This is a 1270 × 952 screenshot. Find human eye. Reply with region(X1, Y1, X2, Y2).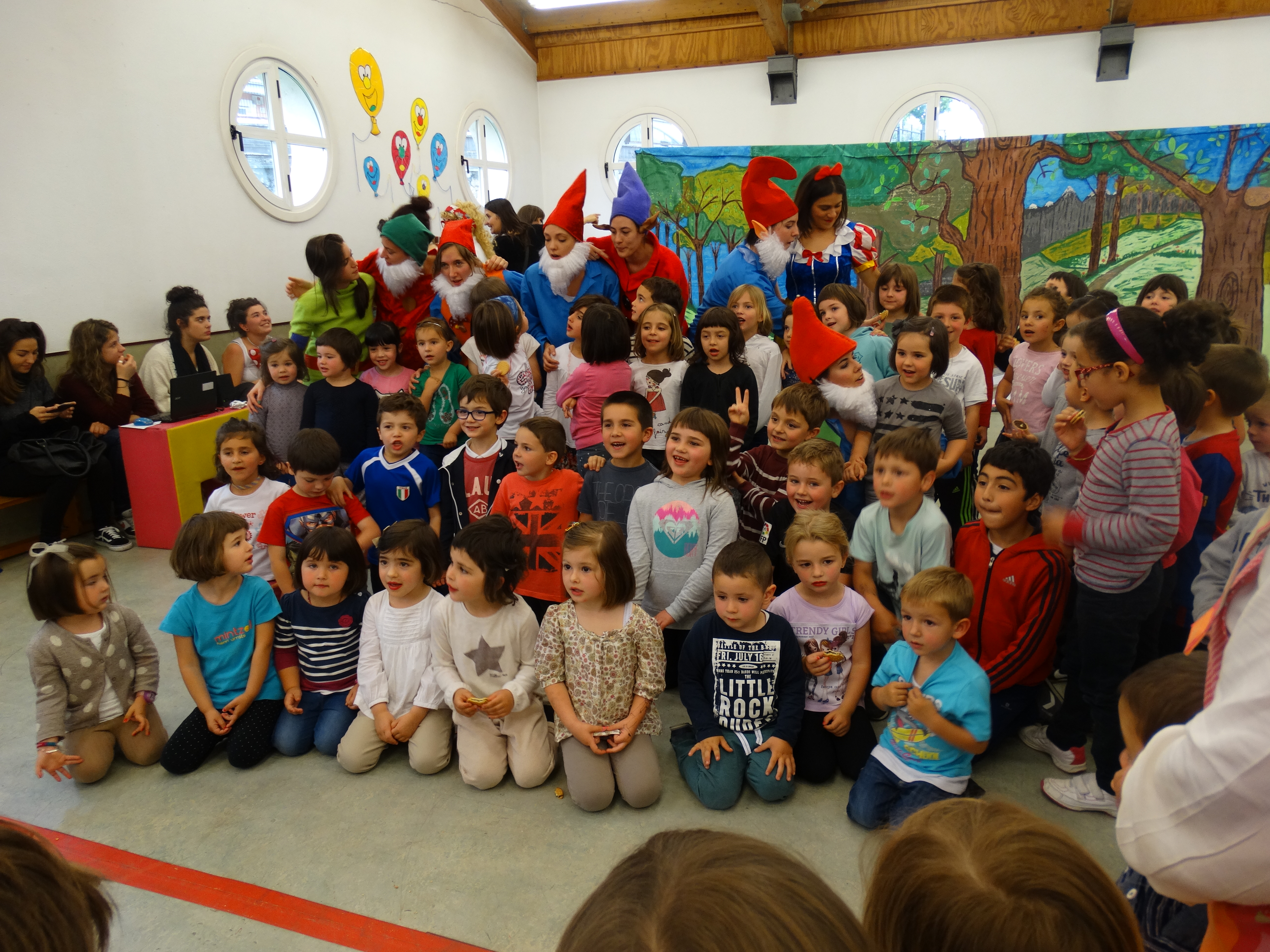
region(214, 114, 217, 116).
